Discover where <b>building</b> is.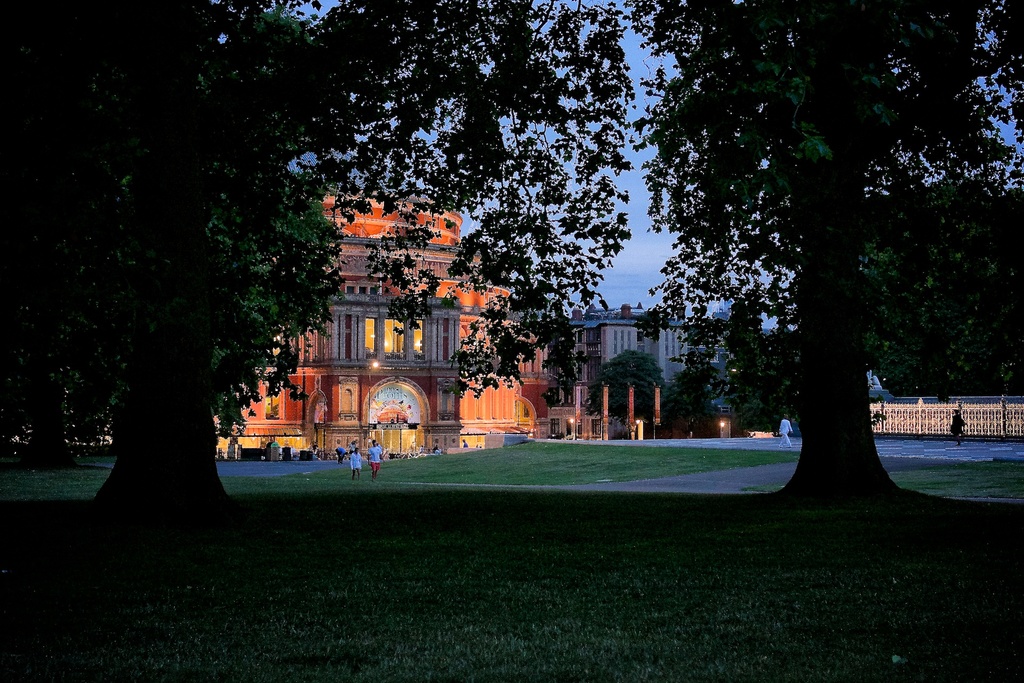
Discovered at 224,192,559,450.
